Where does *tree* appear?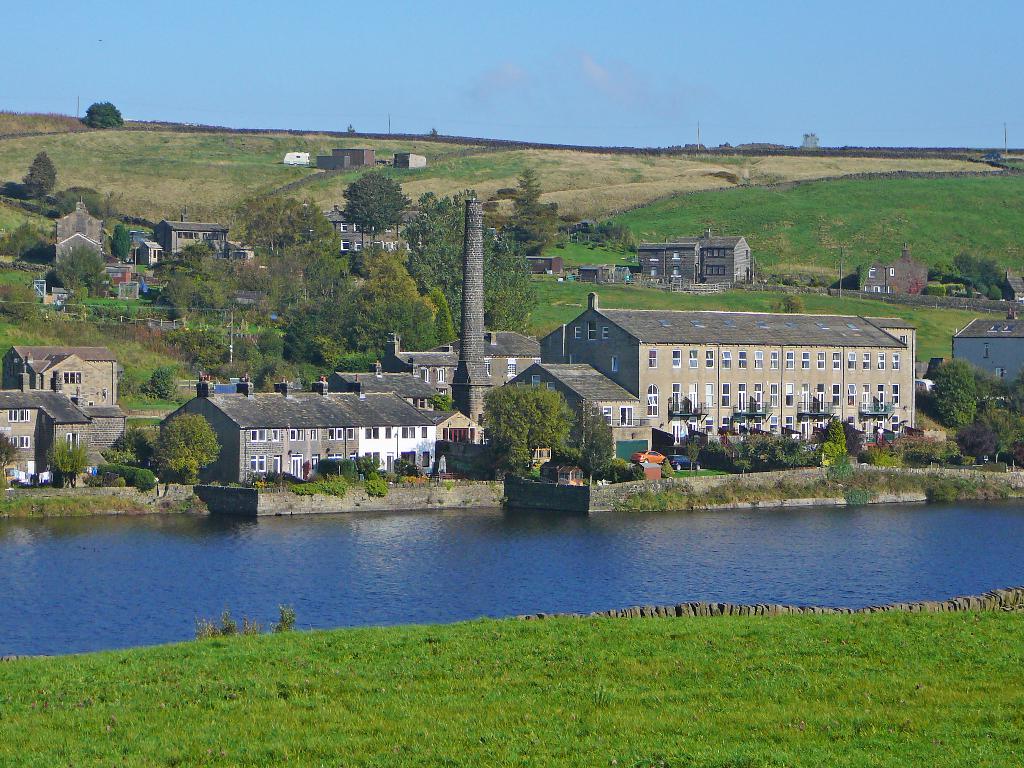
Appears at detection(376, 268, 438, 346).
